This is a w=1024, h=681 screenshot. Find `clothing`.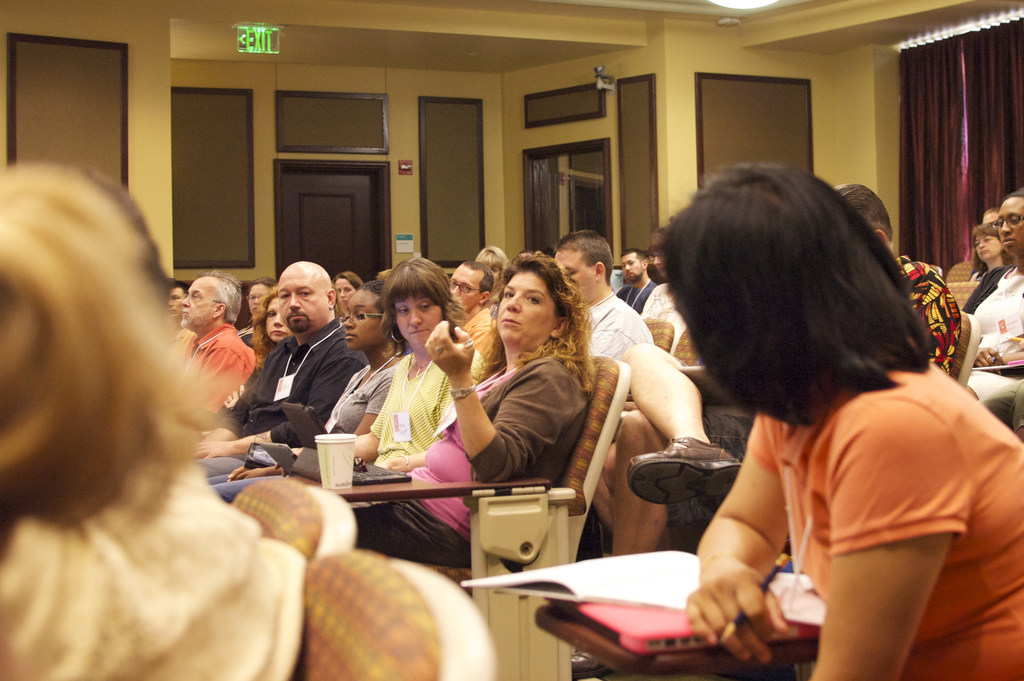
Bounding box: bbox(209, 315, 339, 463).
